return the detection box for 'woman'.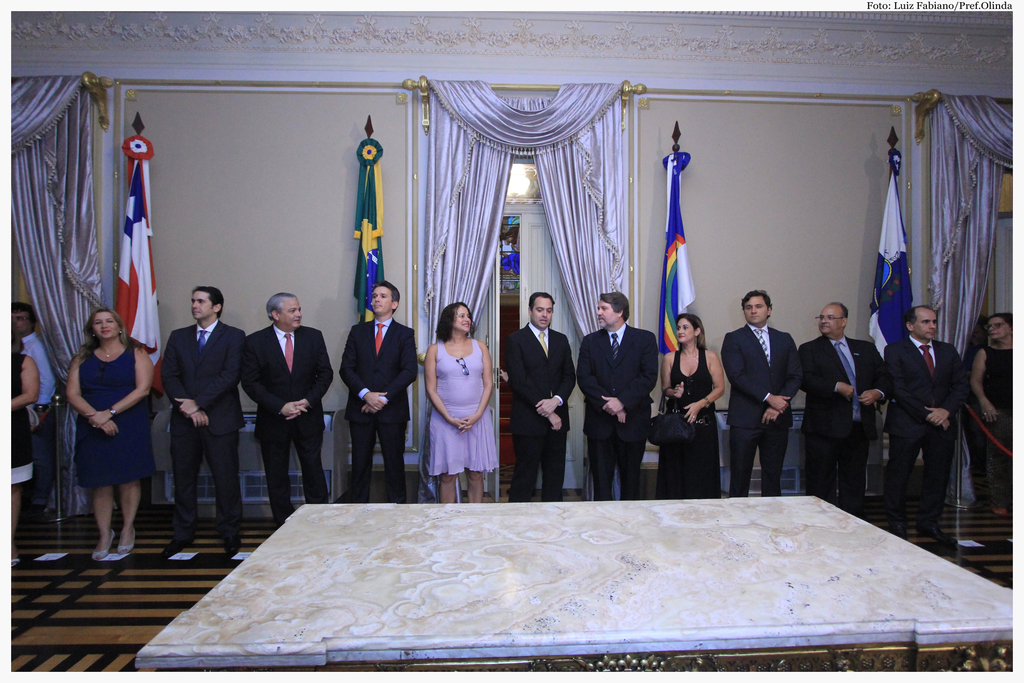
65:309:155:563.
